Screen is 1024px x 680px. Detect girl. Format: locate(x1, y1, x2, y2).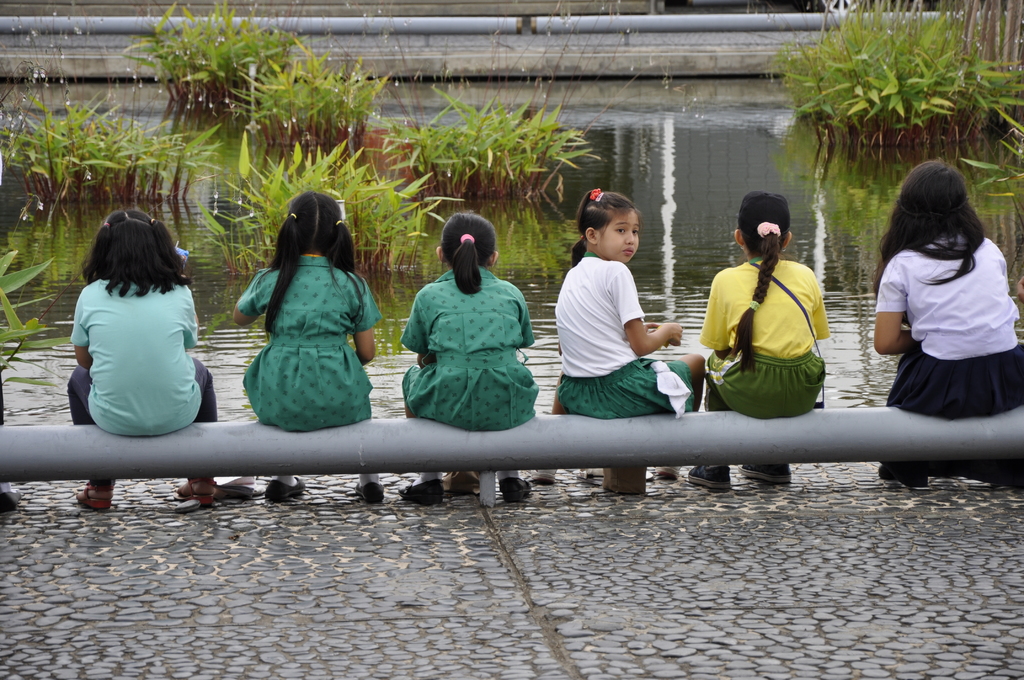
locate(870, 156, 1023, 485).
